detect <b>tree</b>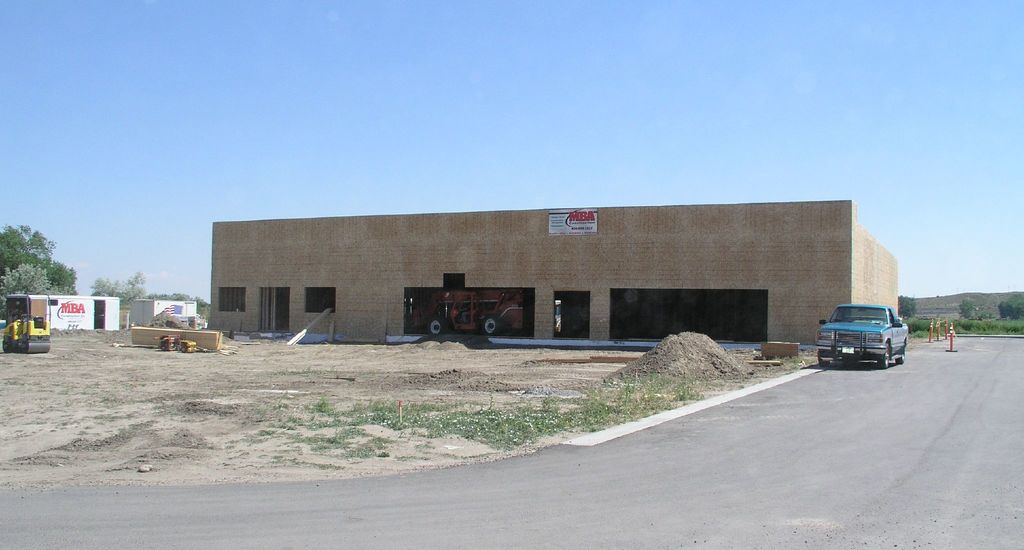
[left=0, top=261, right=52, bottom=295]
